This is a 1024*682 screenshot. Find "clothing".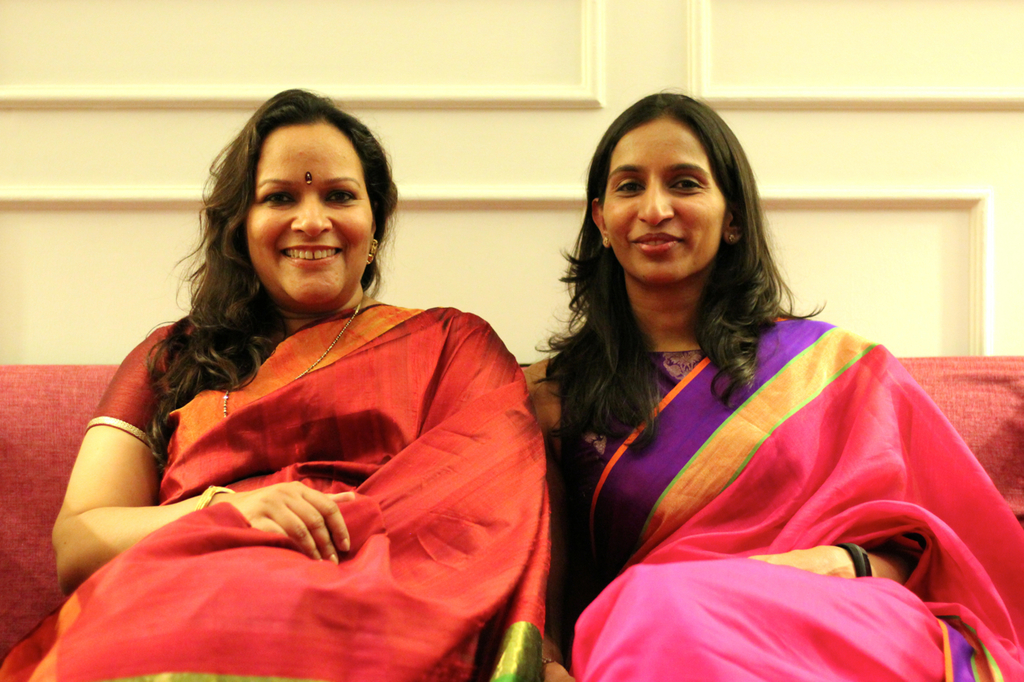
Bounding box: [0, 300, 549, 681].
